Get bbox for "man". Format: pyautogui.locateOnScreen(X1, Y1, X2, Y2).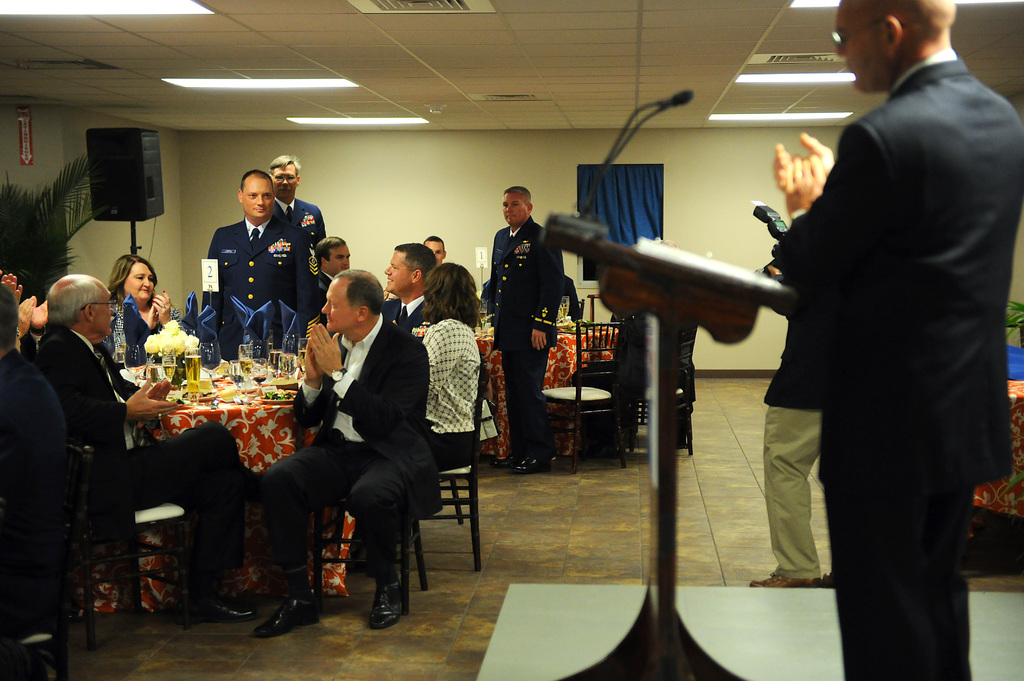
pyautogui.locateOnScreen(316, 232, 355, 301).
